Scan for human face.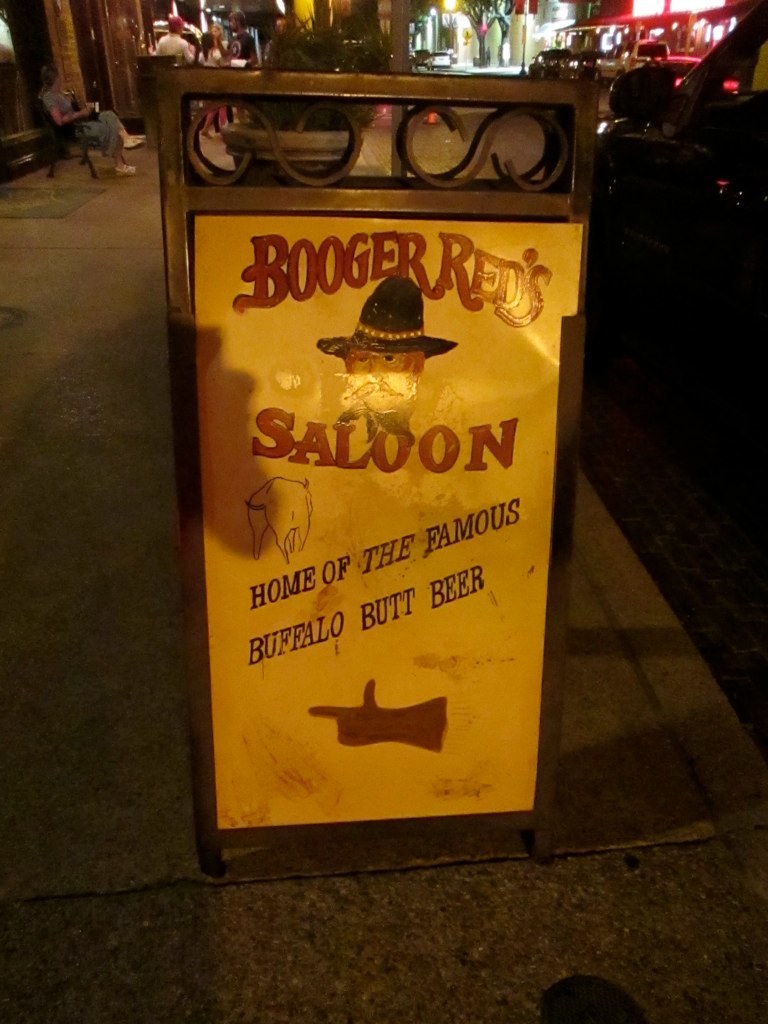
Scan result: {"left": 346, "top": 352, "right": 415, "bottom": 409}.
